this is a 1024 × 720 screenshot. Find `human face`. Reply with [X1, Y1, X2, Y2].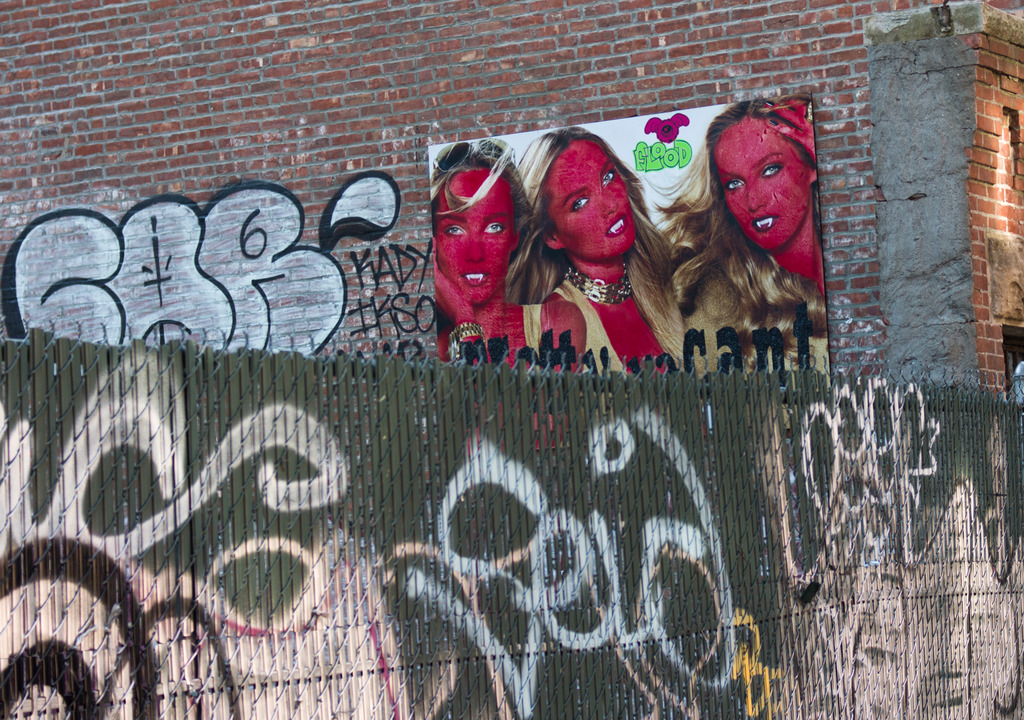
[544, 138, 632, 255].
